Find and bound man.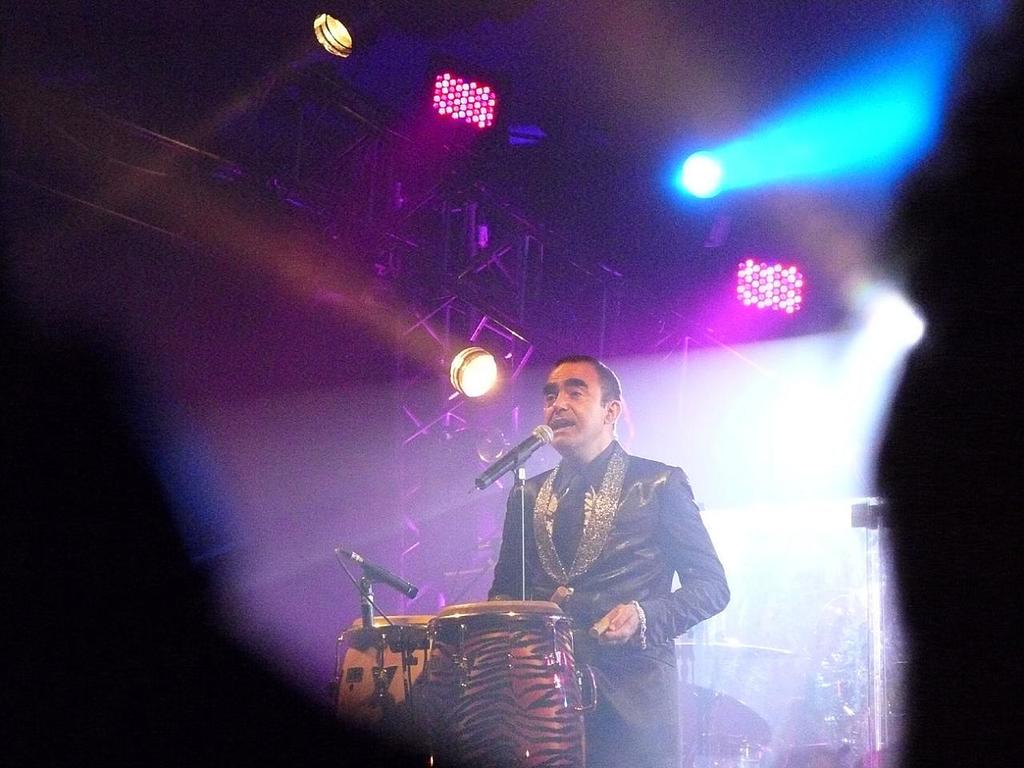
Bound: <box>480,362,729,733</box>.
